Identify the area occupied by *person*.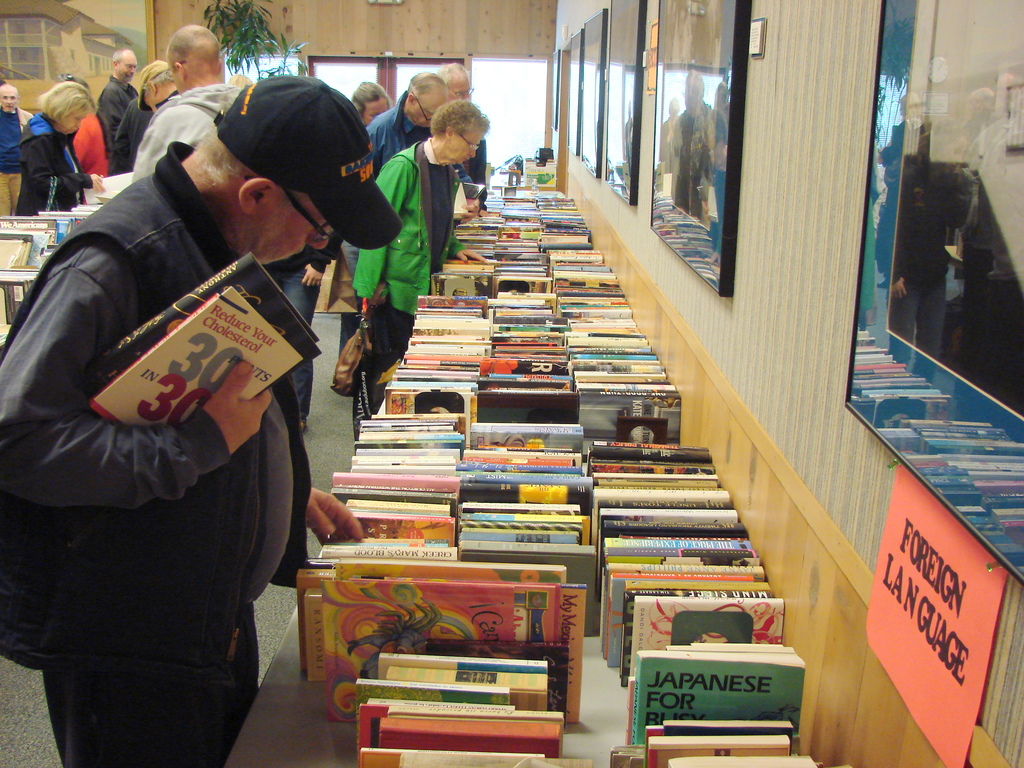
Area: <box>93,52,138,151</box>.
